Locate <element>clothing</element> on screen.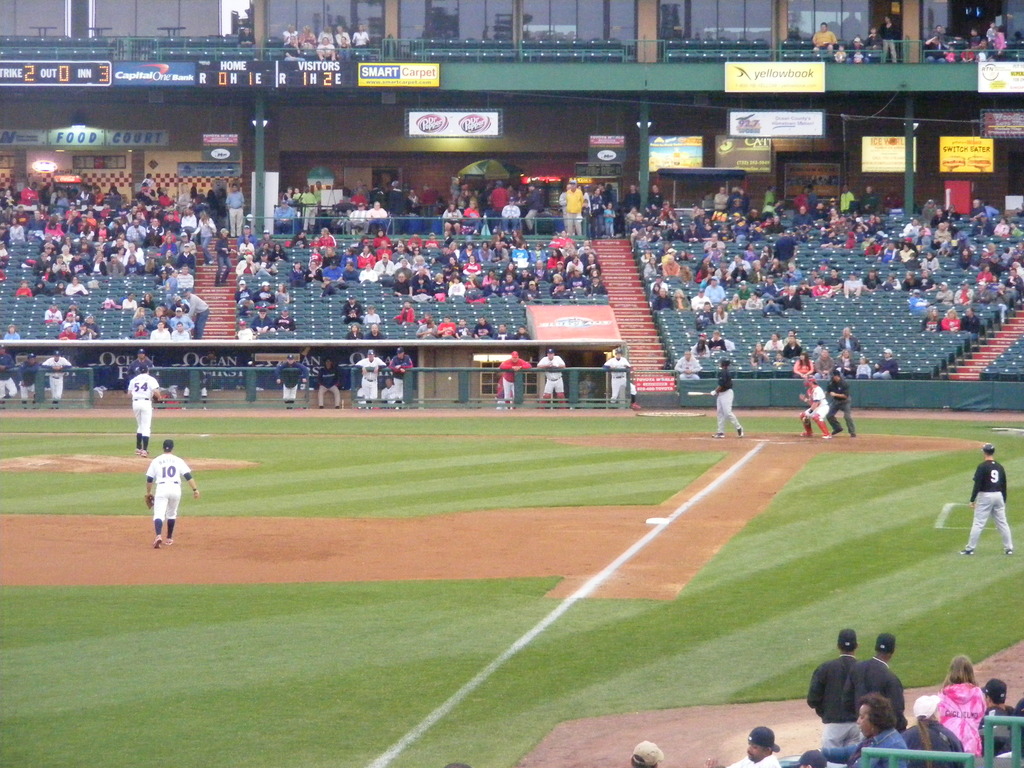
On screen at (337, 26, 352, 48).
